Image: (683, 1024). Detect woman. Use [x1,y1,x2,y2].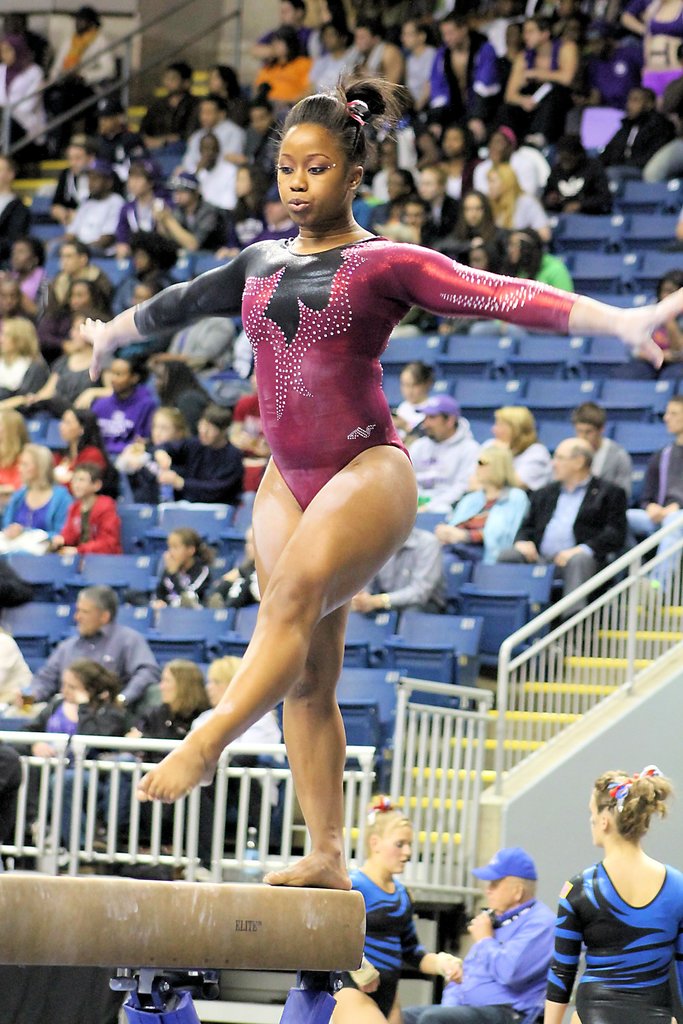
[320,804,459,1023].
